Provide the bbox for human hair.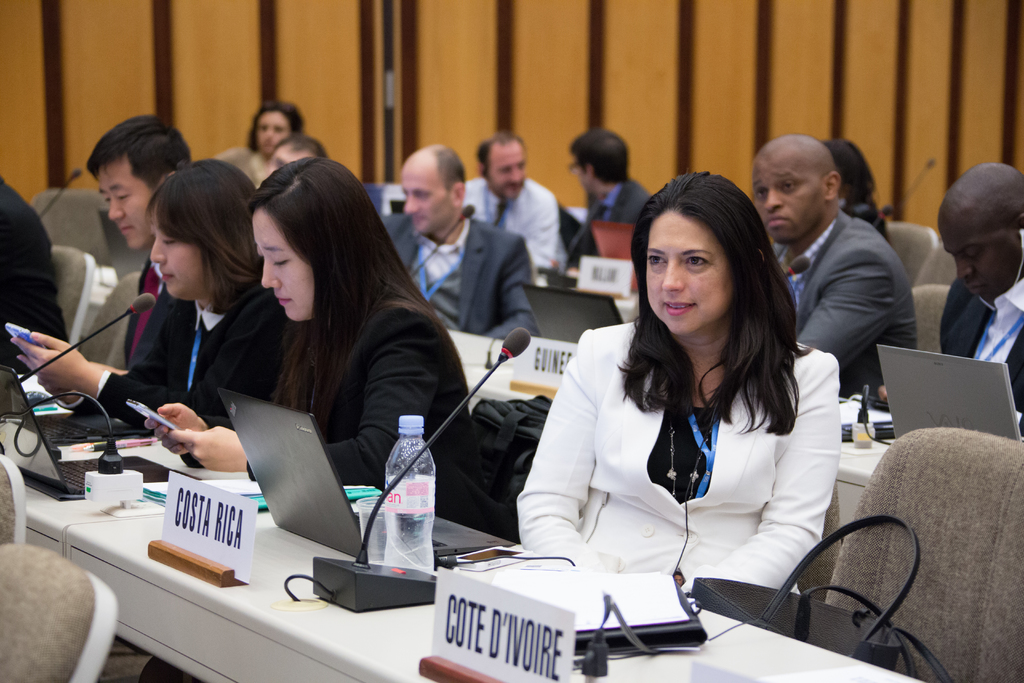
detection(597, 168, 808, 454).
